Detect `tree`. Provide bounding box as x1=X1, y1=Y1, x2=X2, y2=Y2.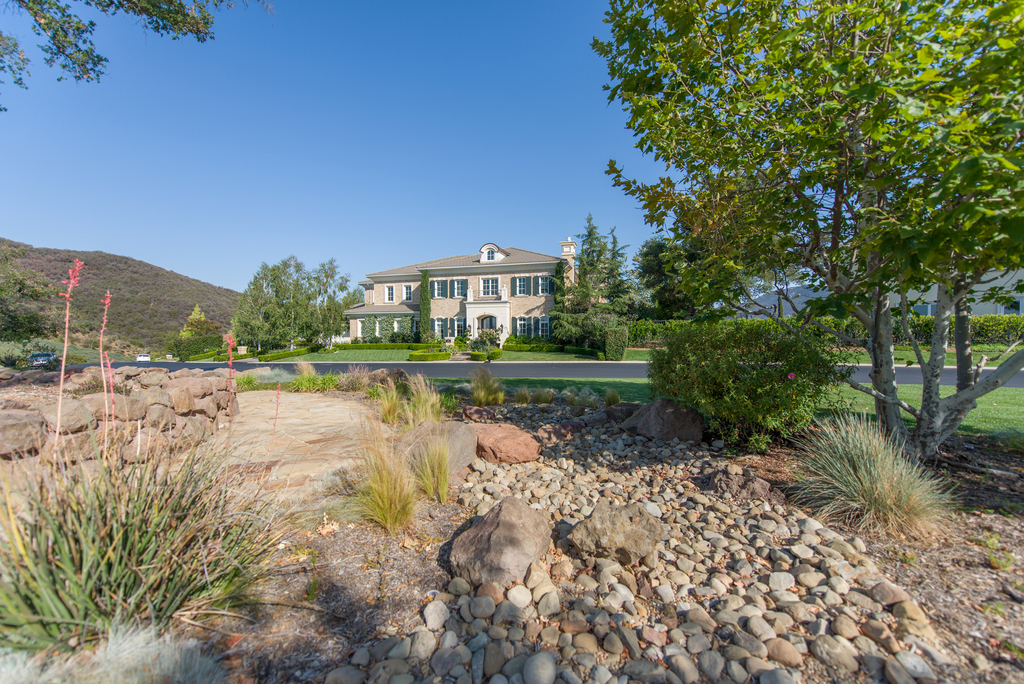
x1=381, y1=316, x2=397, y2=345.
